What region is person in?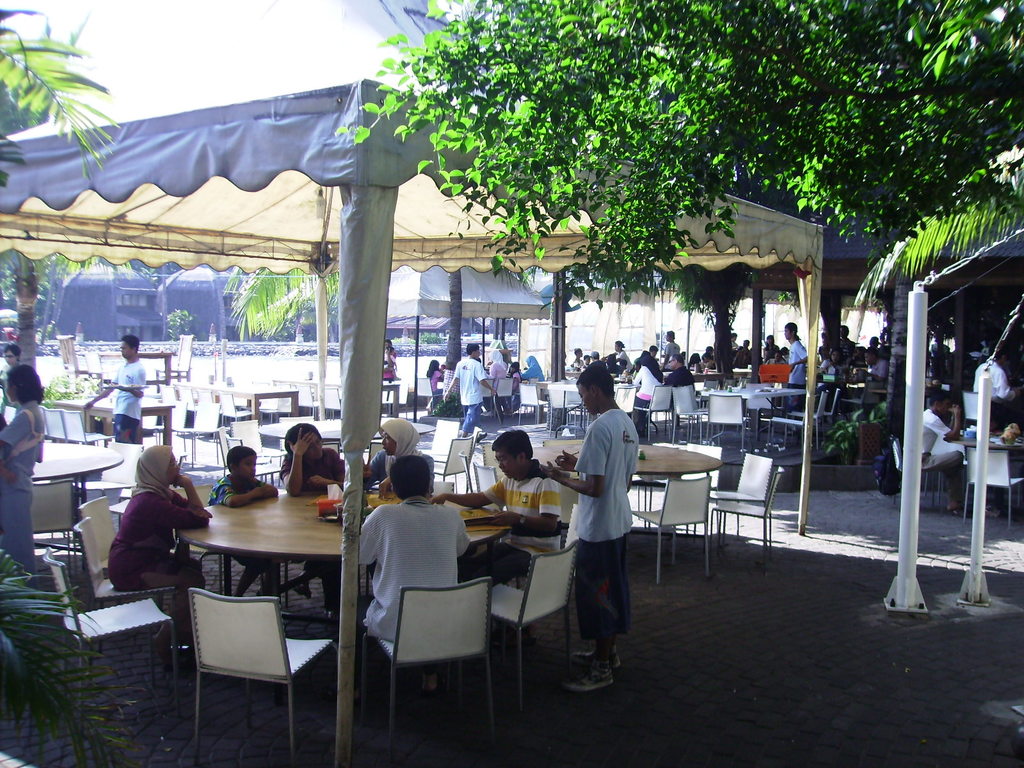
(824,351,842,378).
